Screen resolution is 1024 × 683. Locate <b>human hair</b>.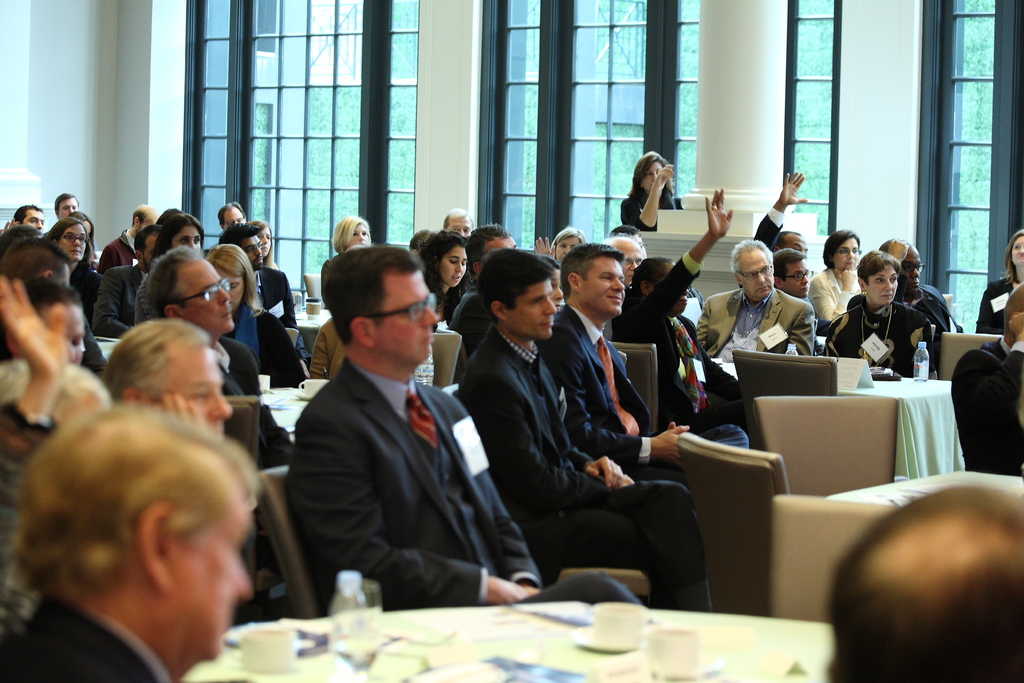
[820, 222, 862, 267].
